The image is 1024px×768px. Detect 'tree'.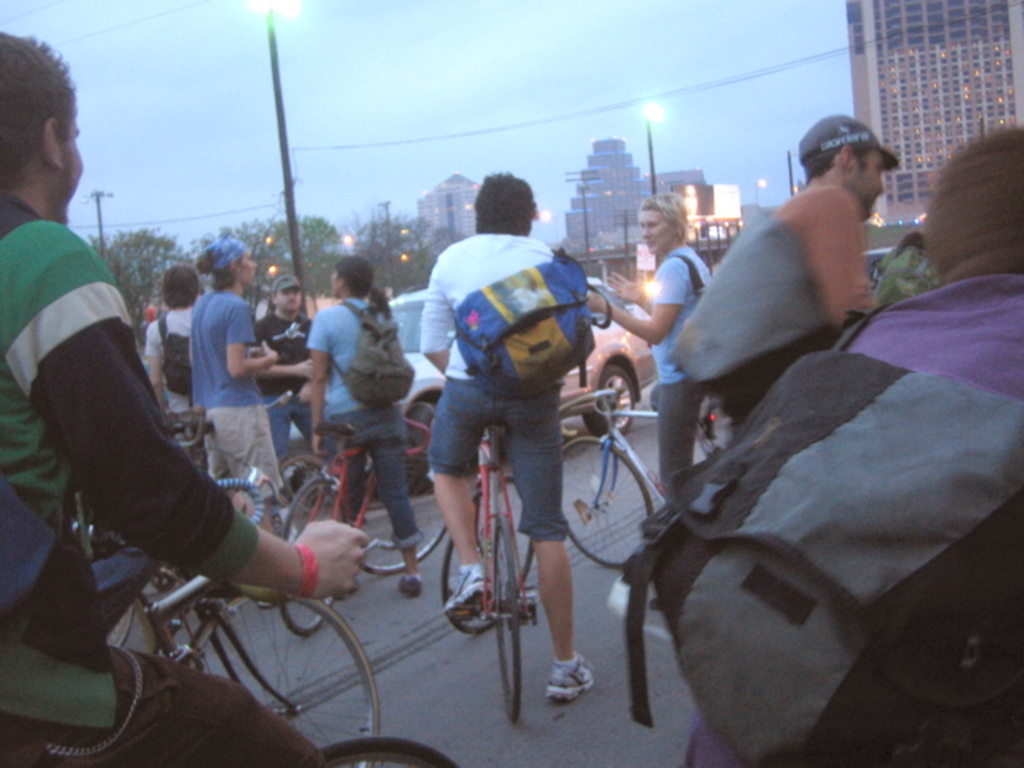
Detection: box=[212, 212, 355, 291].
